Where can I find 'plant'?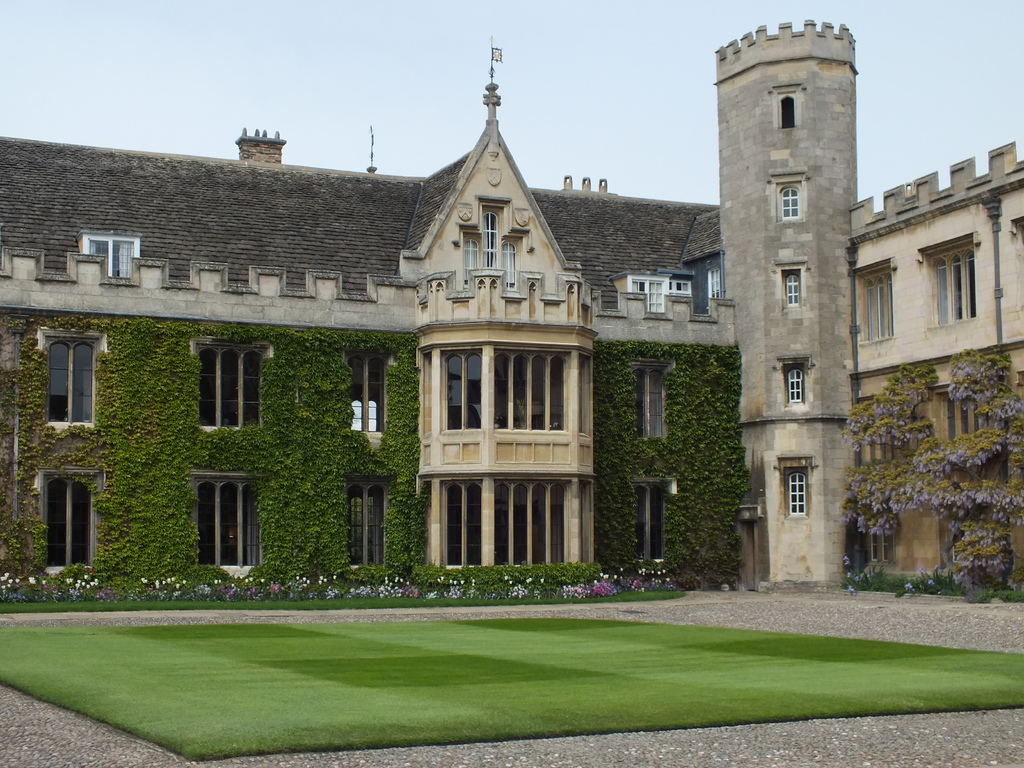
You can find it at locate(616, 552, 675, 600).
